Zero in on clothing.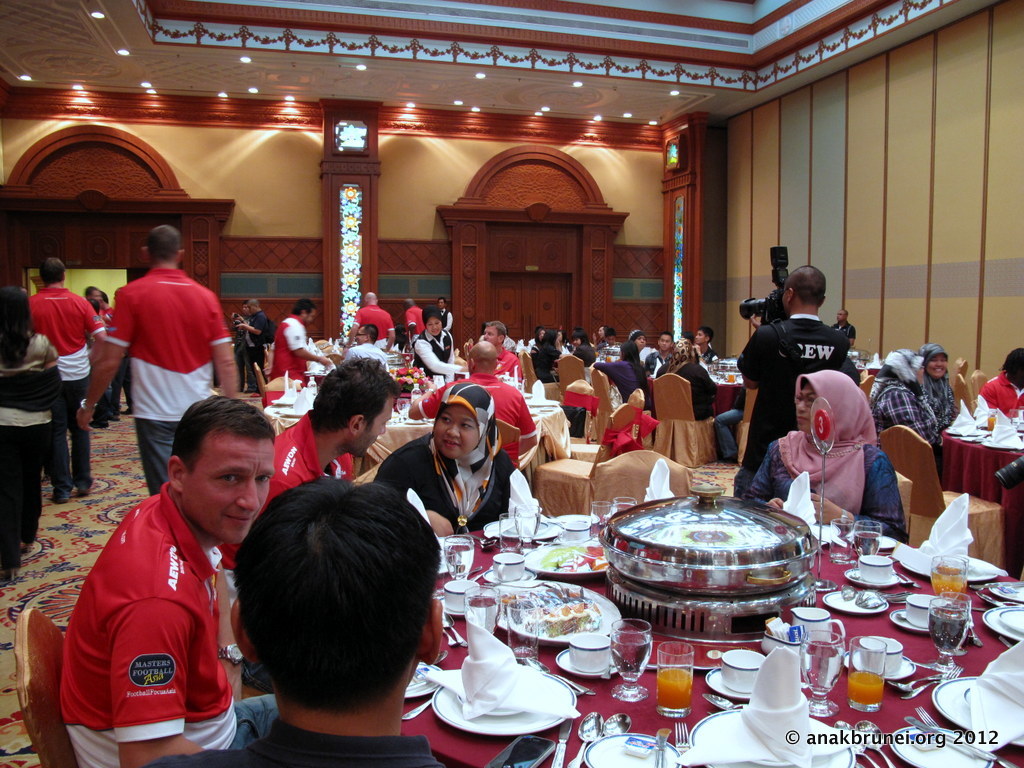
Zeroed in: x1=692, y1=346, x2=717, y2=362.
